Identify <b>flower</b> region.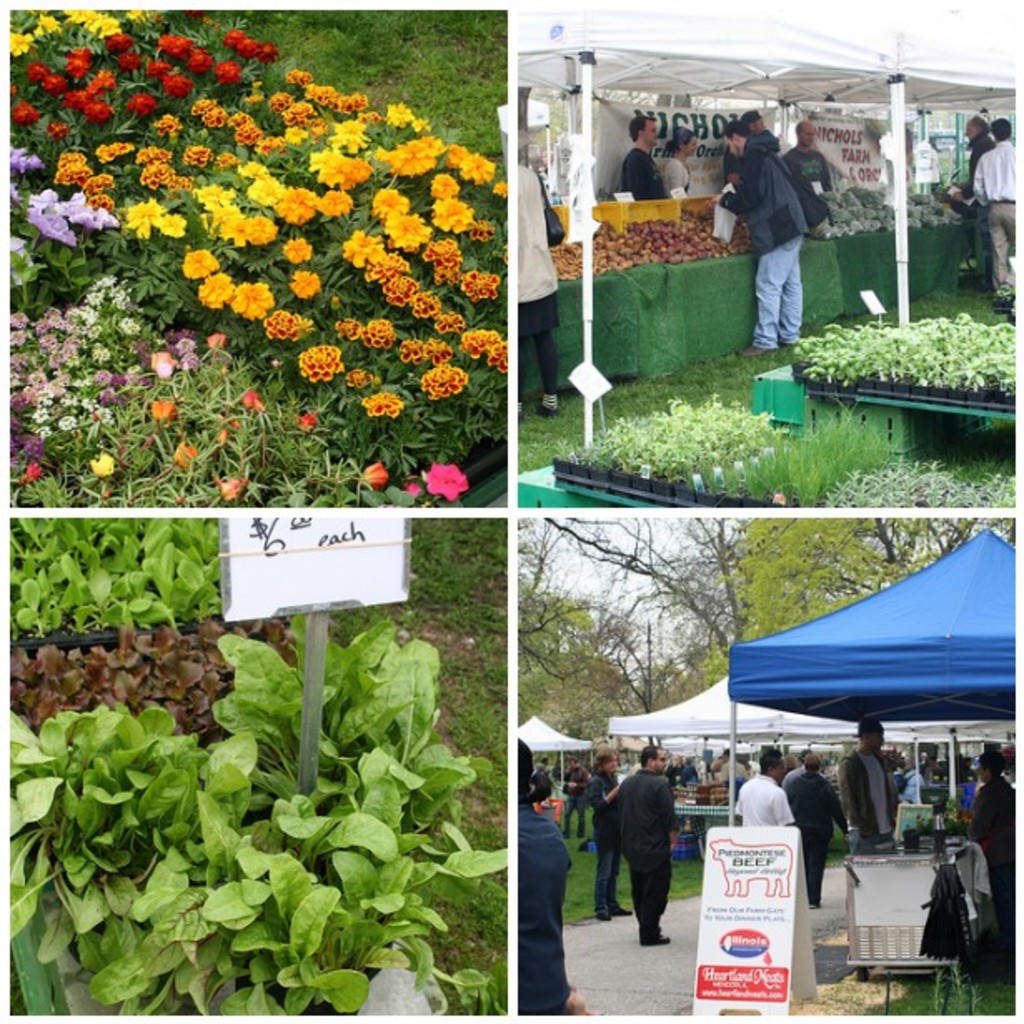
Region: [173,443,200,465].
